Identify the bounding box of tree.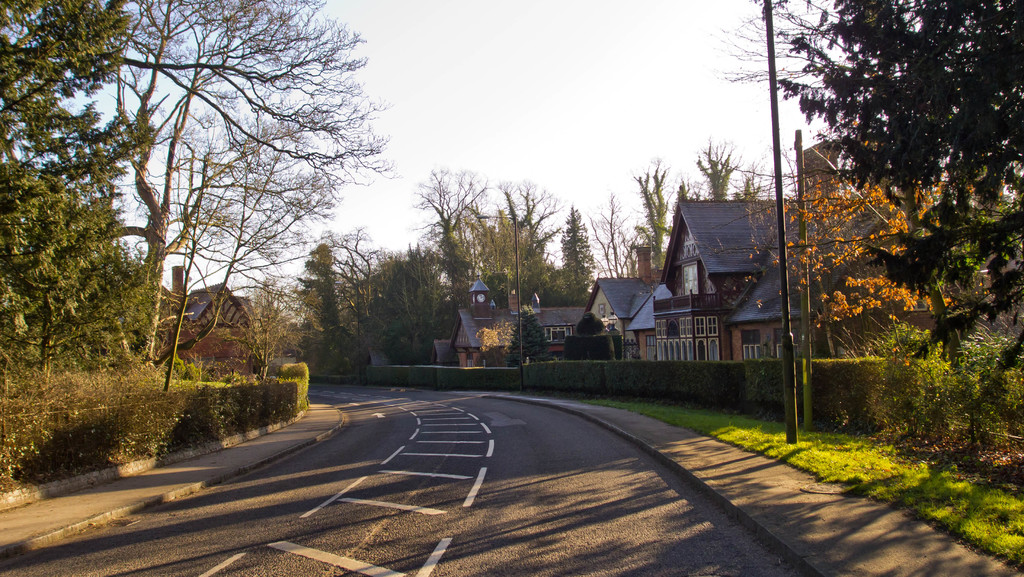
496 171 560 292.
